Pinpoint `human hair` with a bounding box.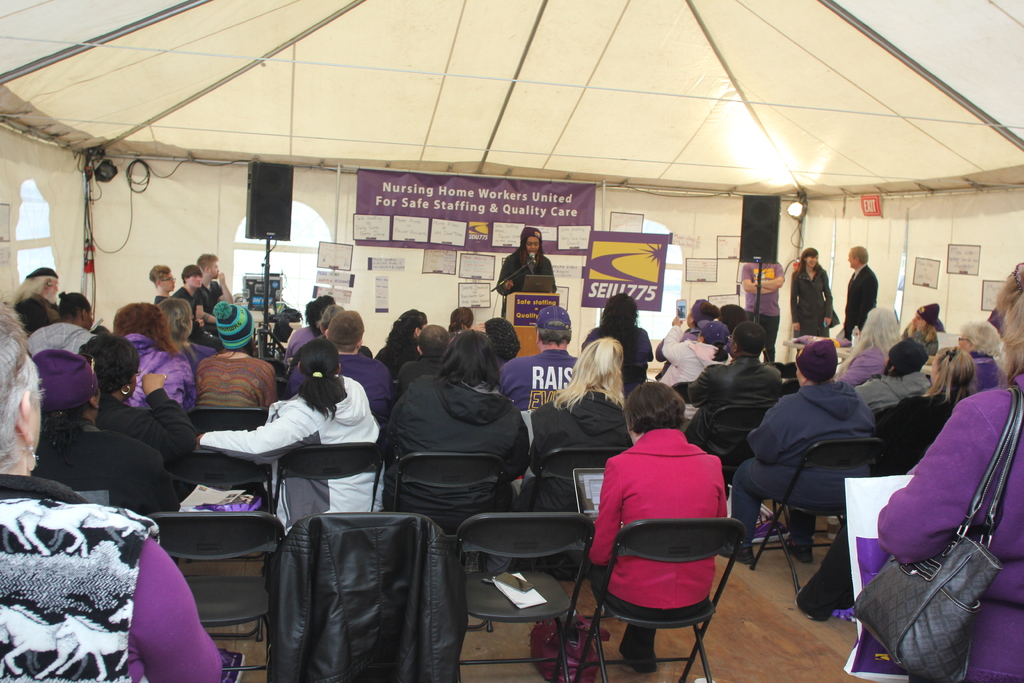
locate(303, 296, 335, 333).
